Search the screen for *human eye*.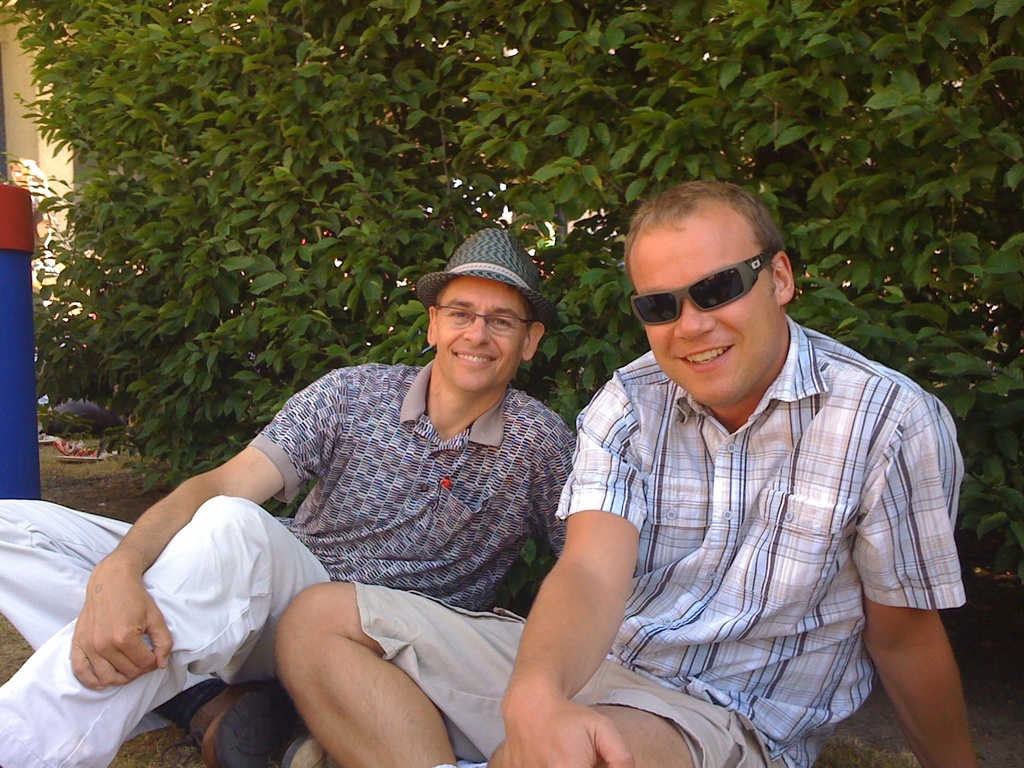
Found at <box>445,308,479,326</box>.
